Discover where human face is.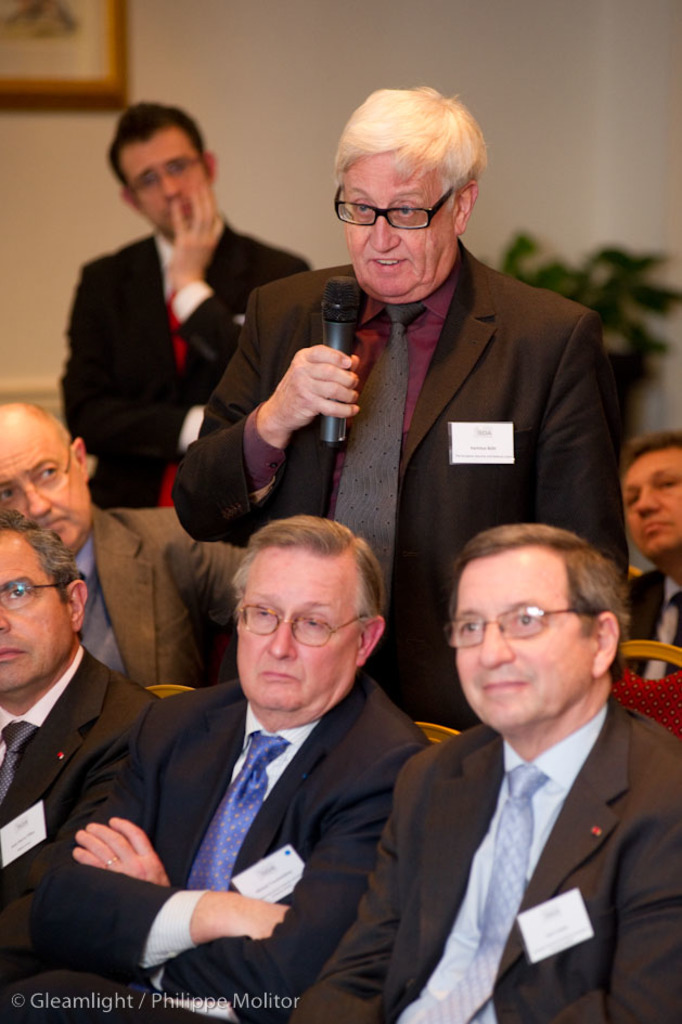
Discovered at [left=0, top=412, right=94, bottom=547].
